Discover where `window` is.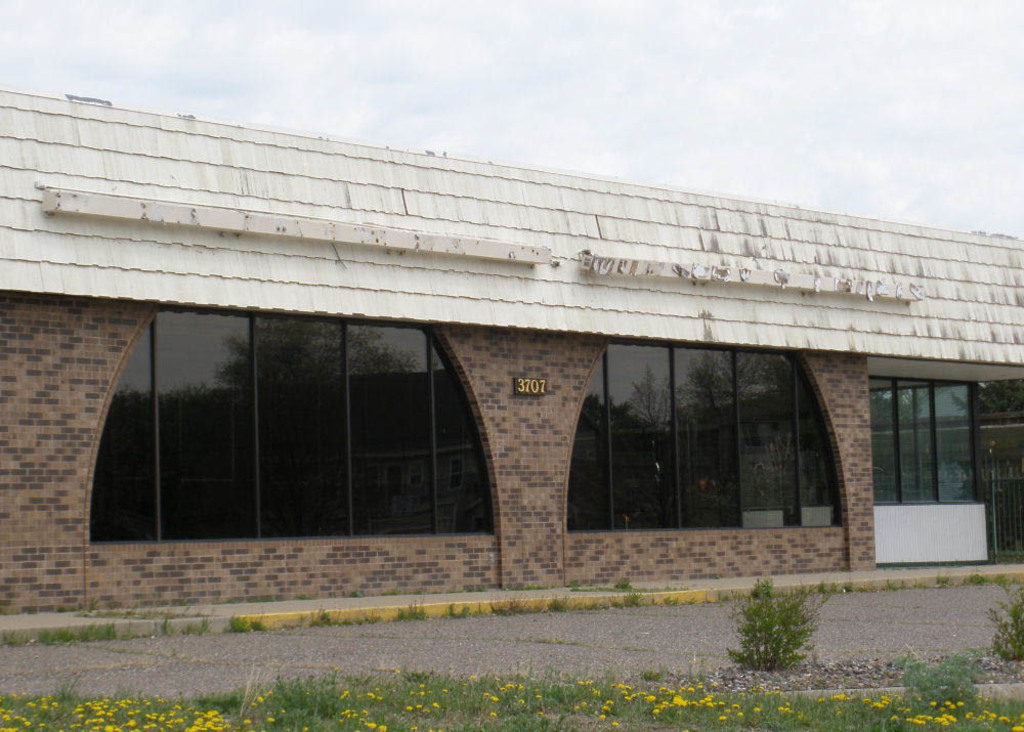
Discovered at box(866, 374, 986, 505).
